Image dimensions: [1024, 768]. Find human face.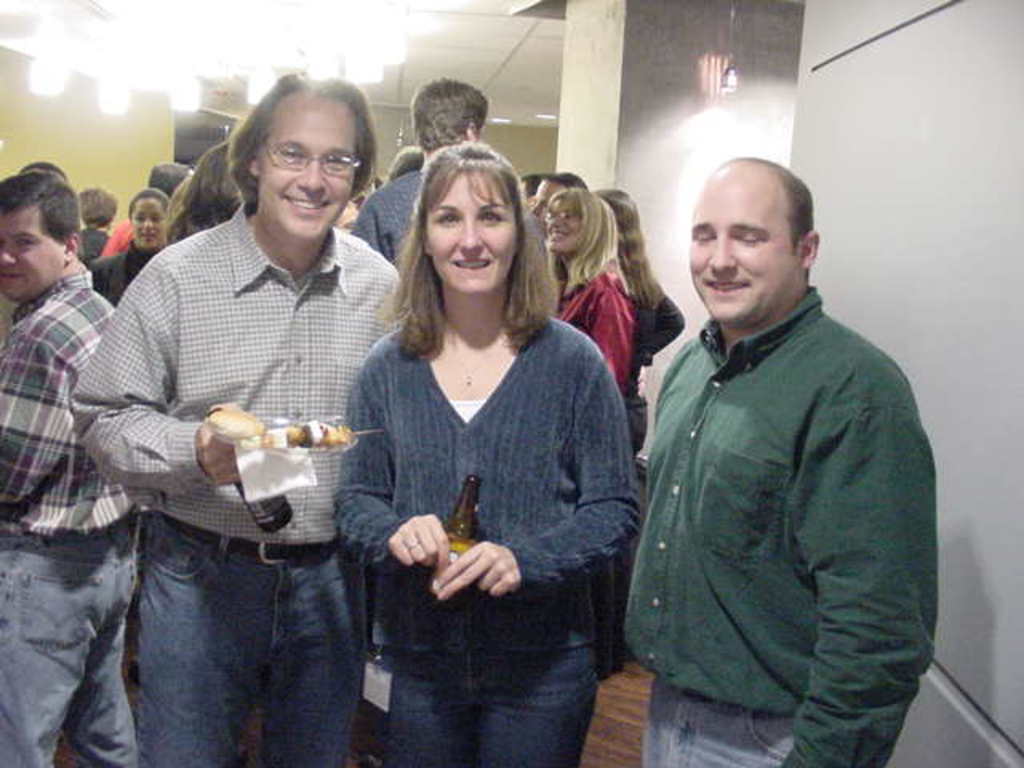
l=426, t=171, r=507, b=291.
